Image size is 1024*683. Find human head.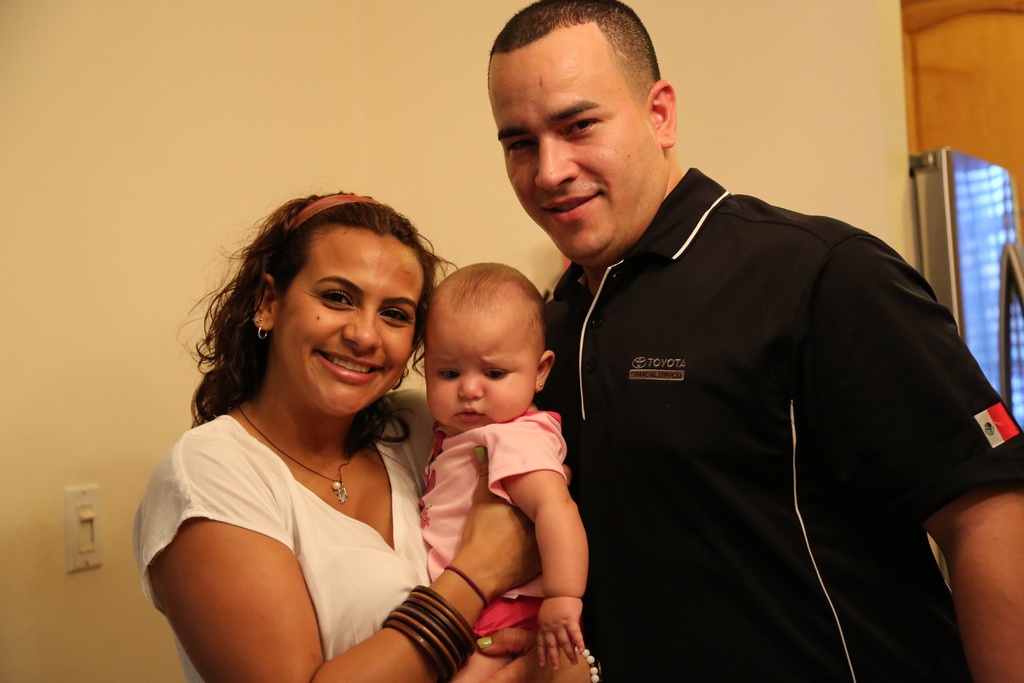
(x1=428, y1=259, x2=557, y2=431).
